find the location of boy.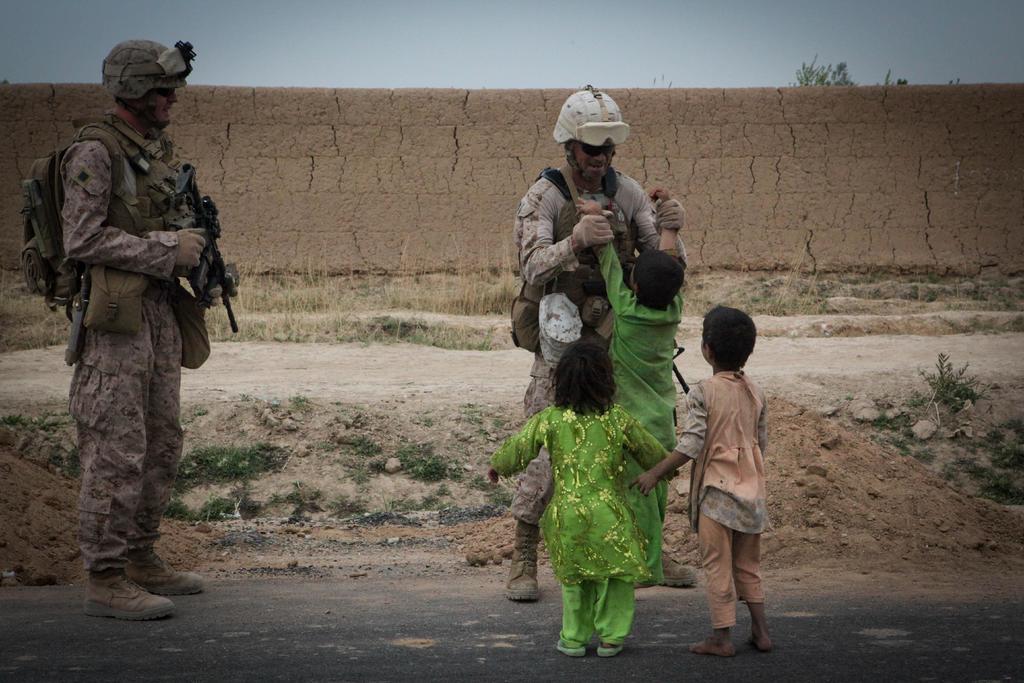
Location: <box>666,288,789,654</box>.
